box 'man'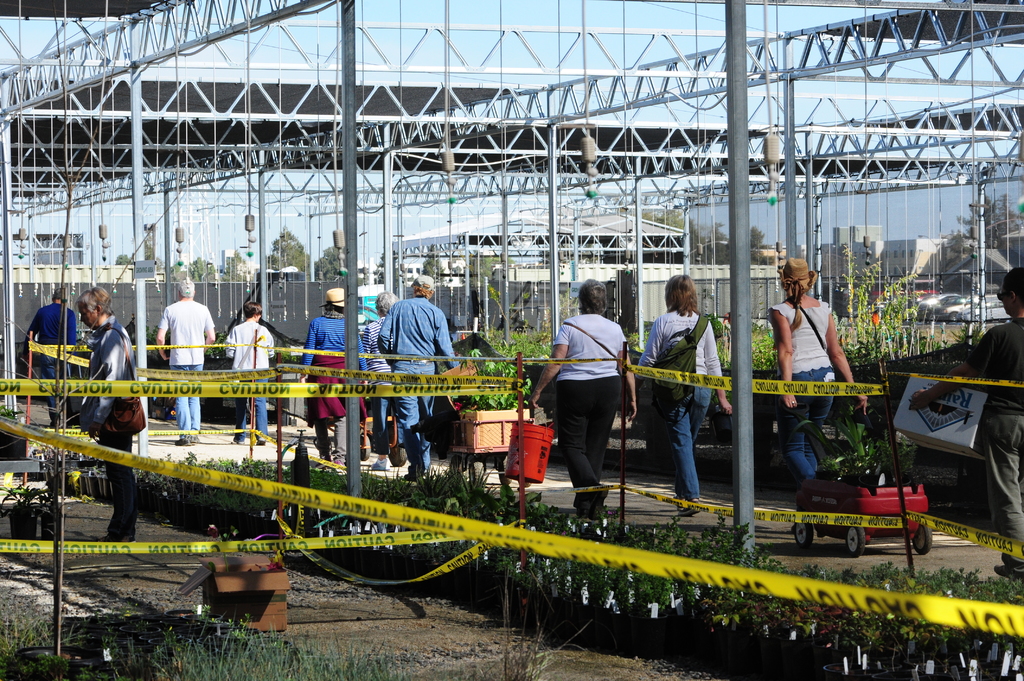
Rect(150, 275, 225, 446)
